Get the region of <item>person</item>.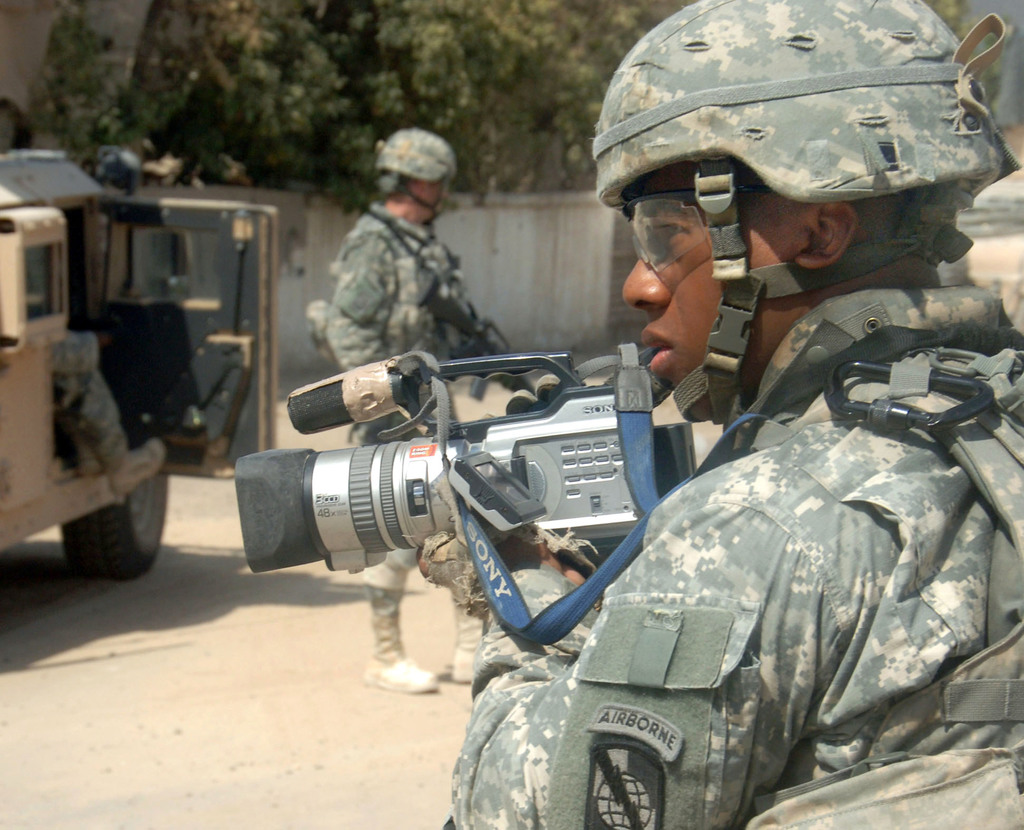
x1=414, y1=0, x2=1023, y2=829.
